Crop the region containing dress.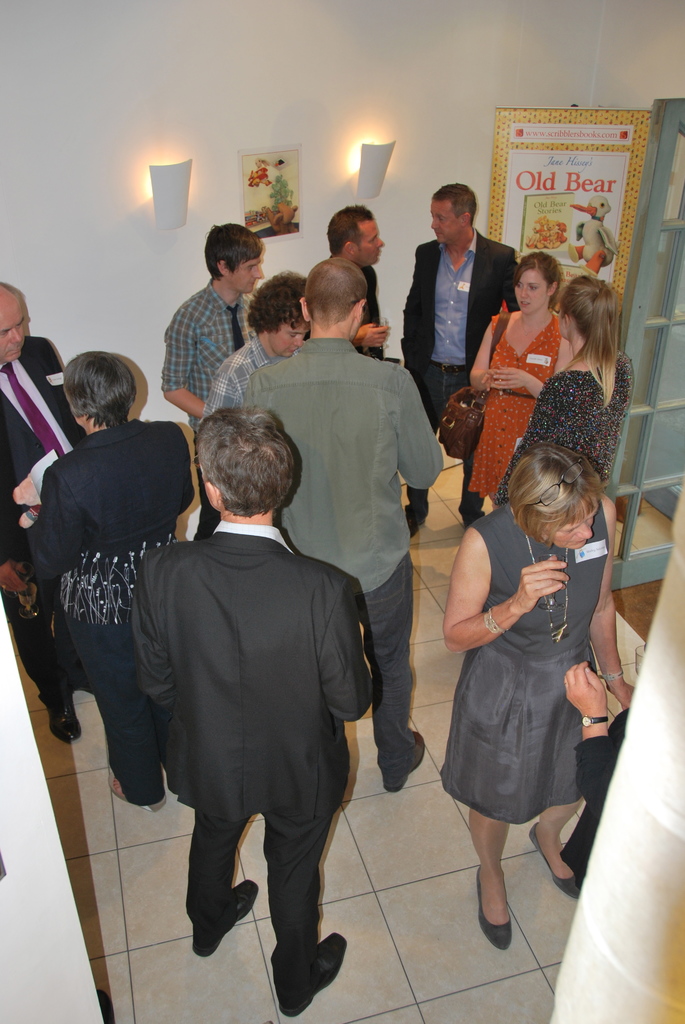
Crop region: box=[434, 508, 611, 826].
